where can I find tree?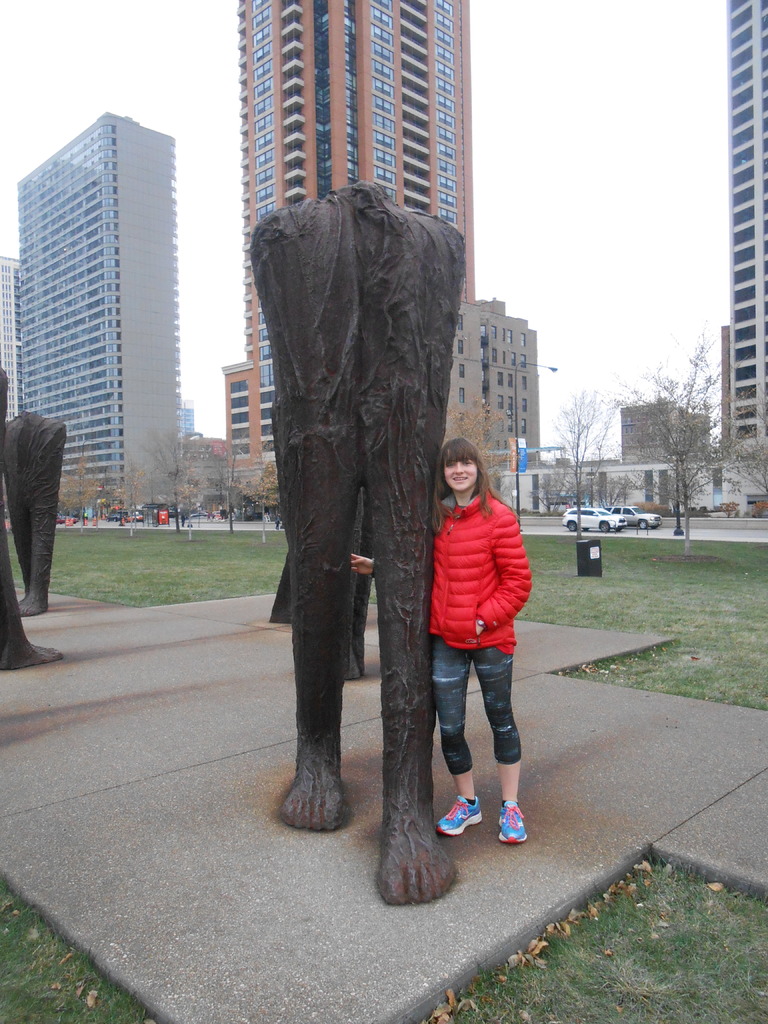
You can find it at 216 442 289 531.
